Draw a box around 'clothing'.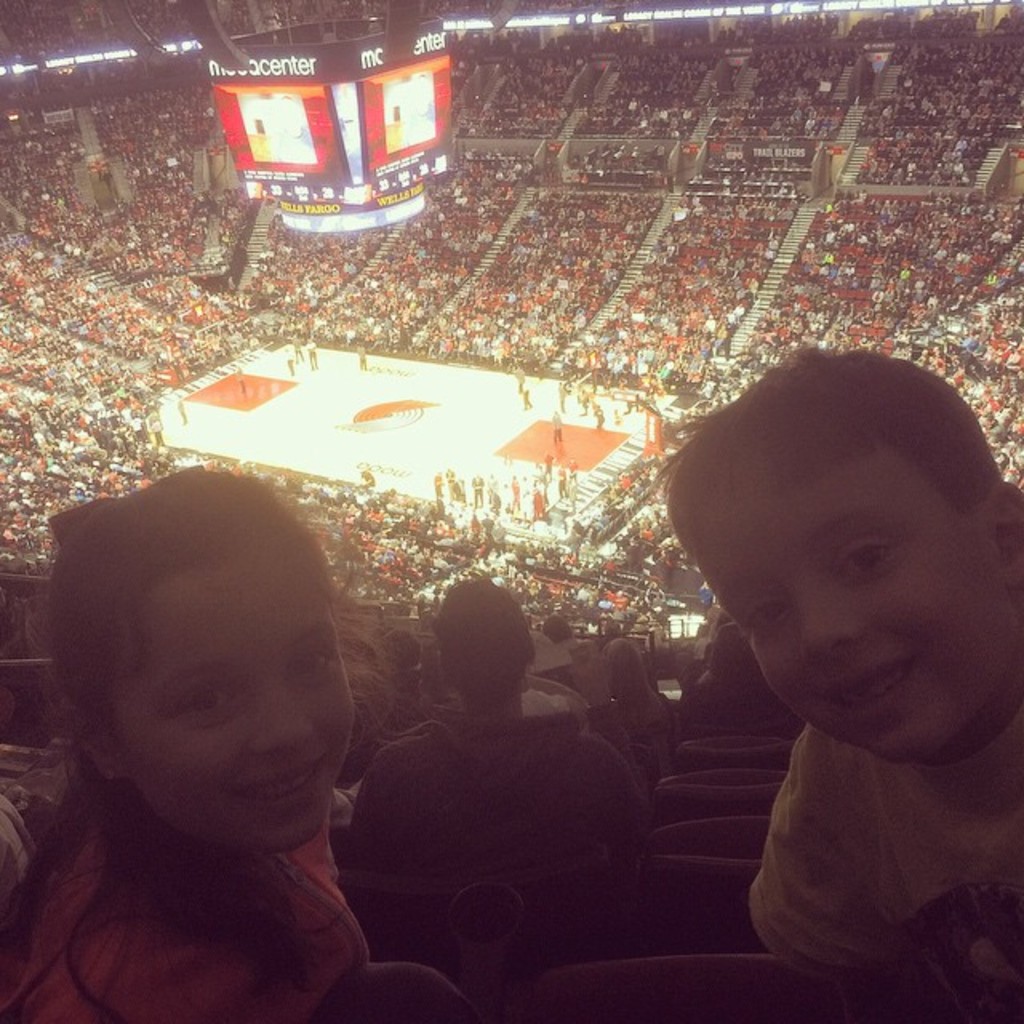
rect(741, 717, 1022, 1022).
